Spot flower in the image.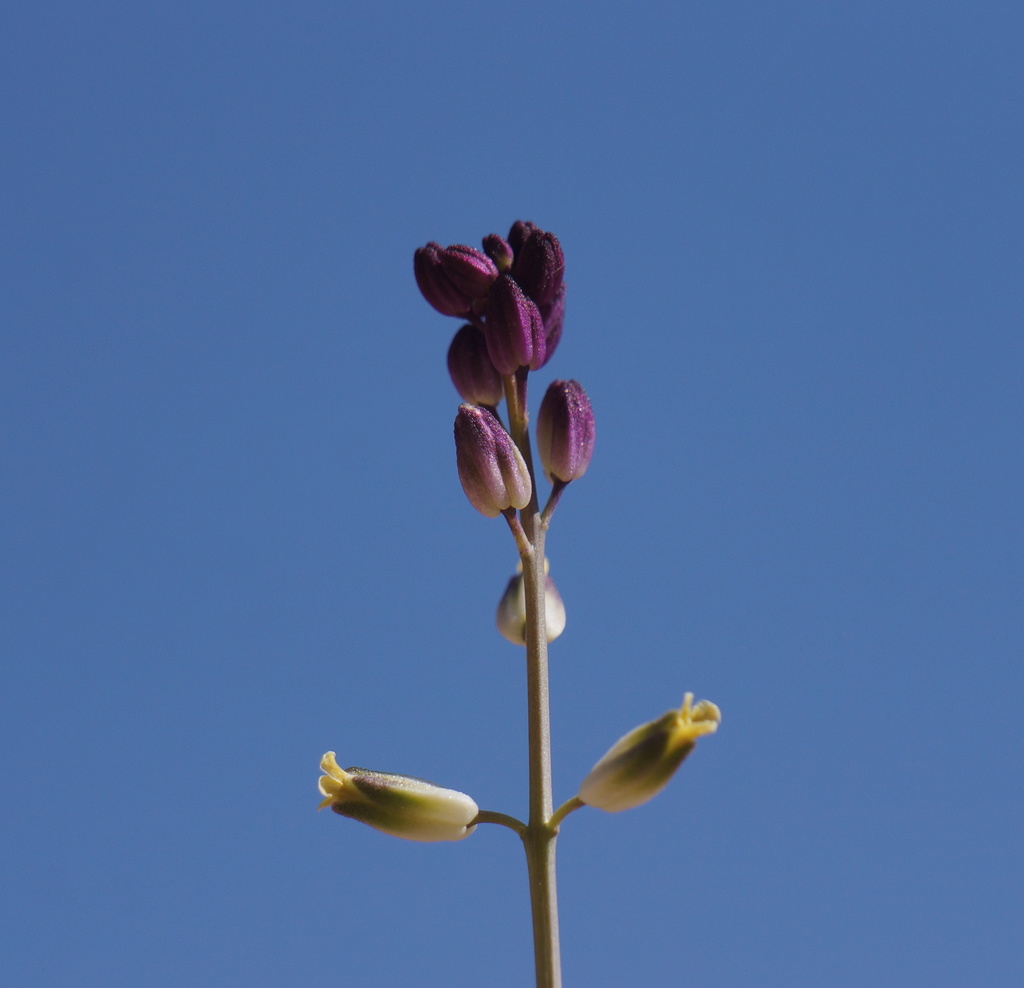
flower found at 577:691:719:814.
